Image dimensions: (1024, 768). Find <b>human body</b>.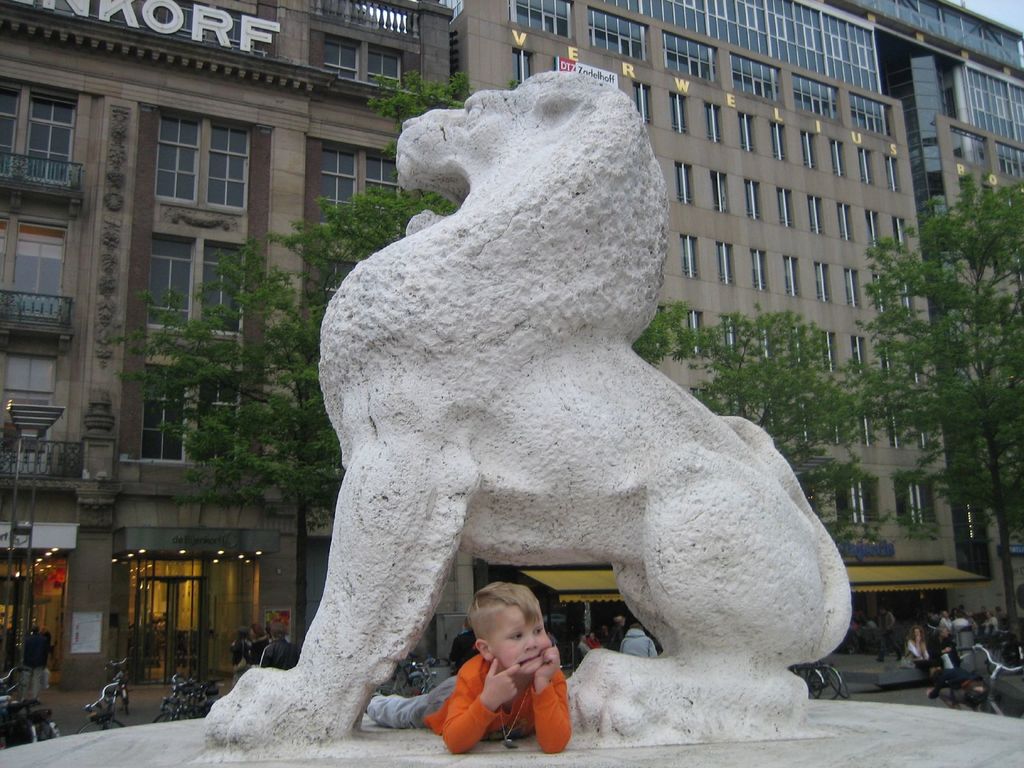
369/570/573/753.
